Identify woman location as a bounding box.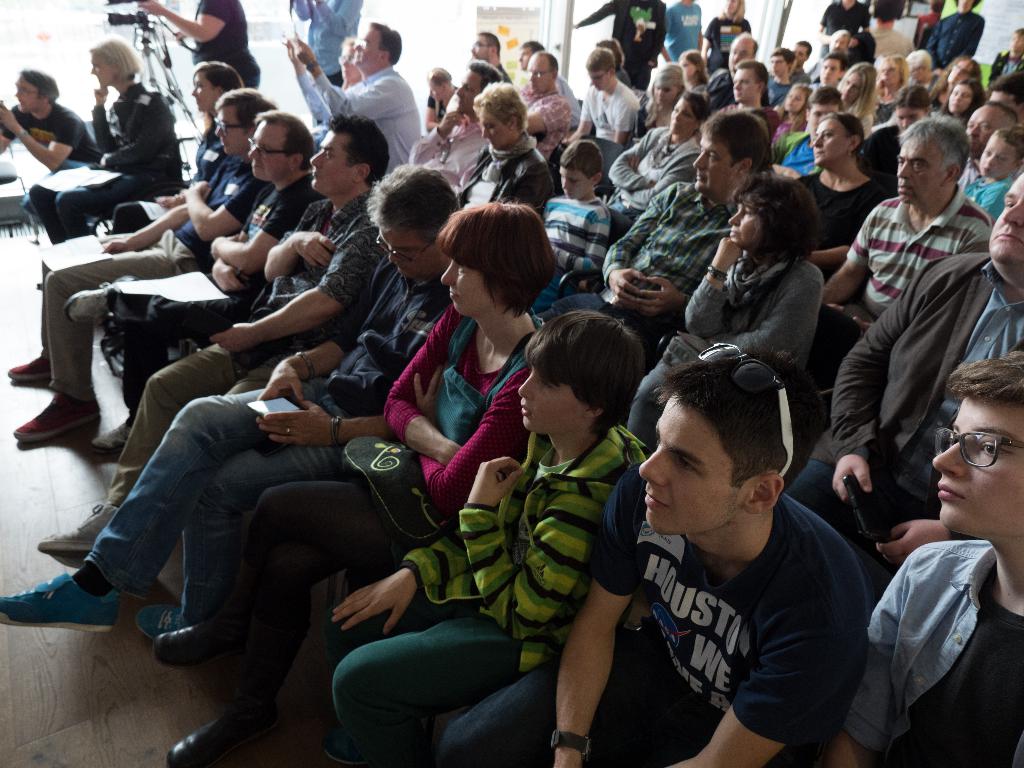
630, 172, 828, 456.
